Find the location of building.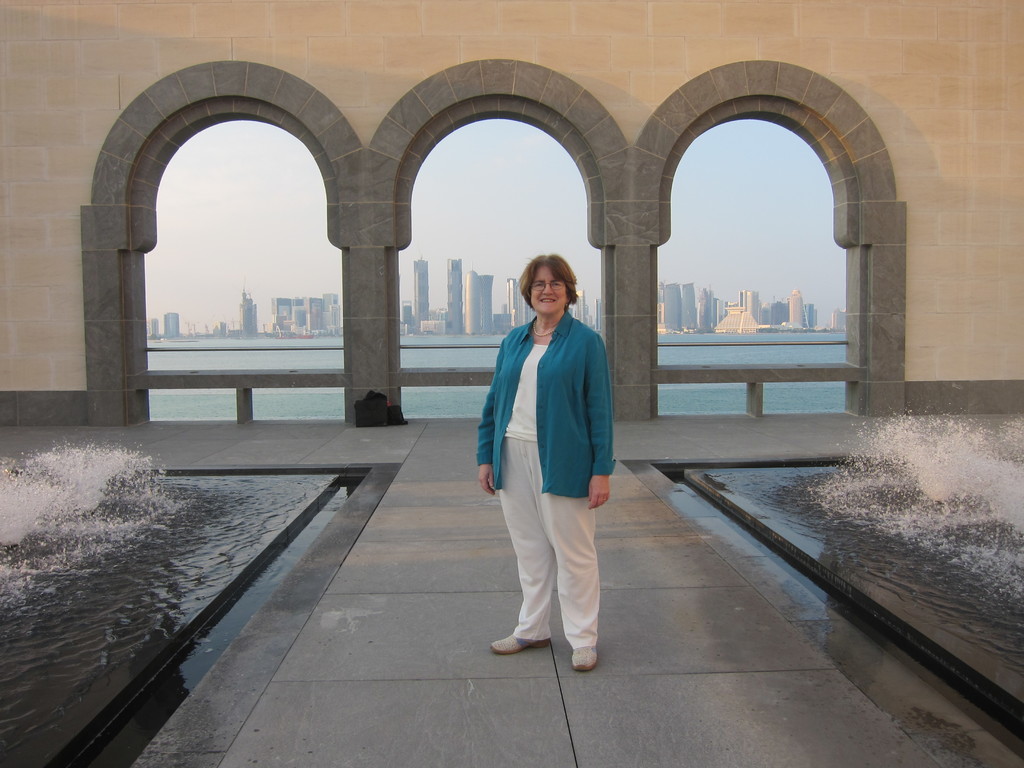
Location: region(162, 307, 178, 335).
